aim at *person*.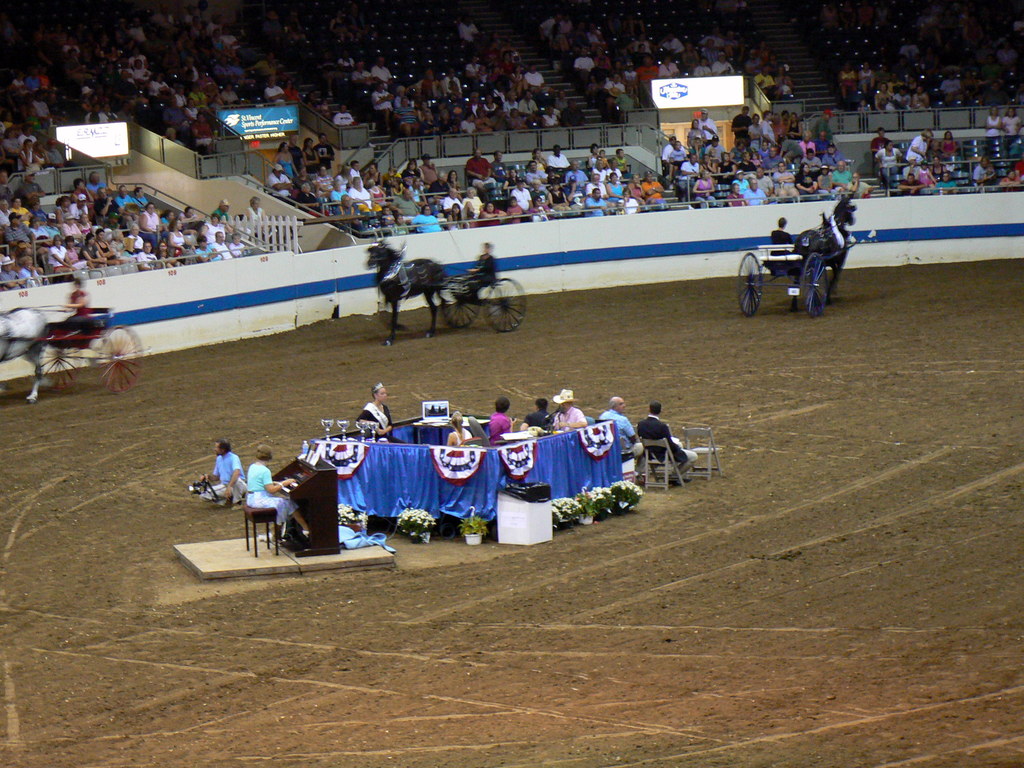
Aimed at detection(0, 258, 25, 294).
